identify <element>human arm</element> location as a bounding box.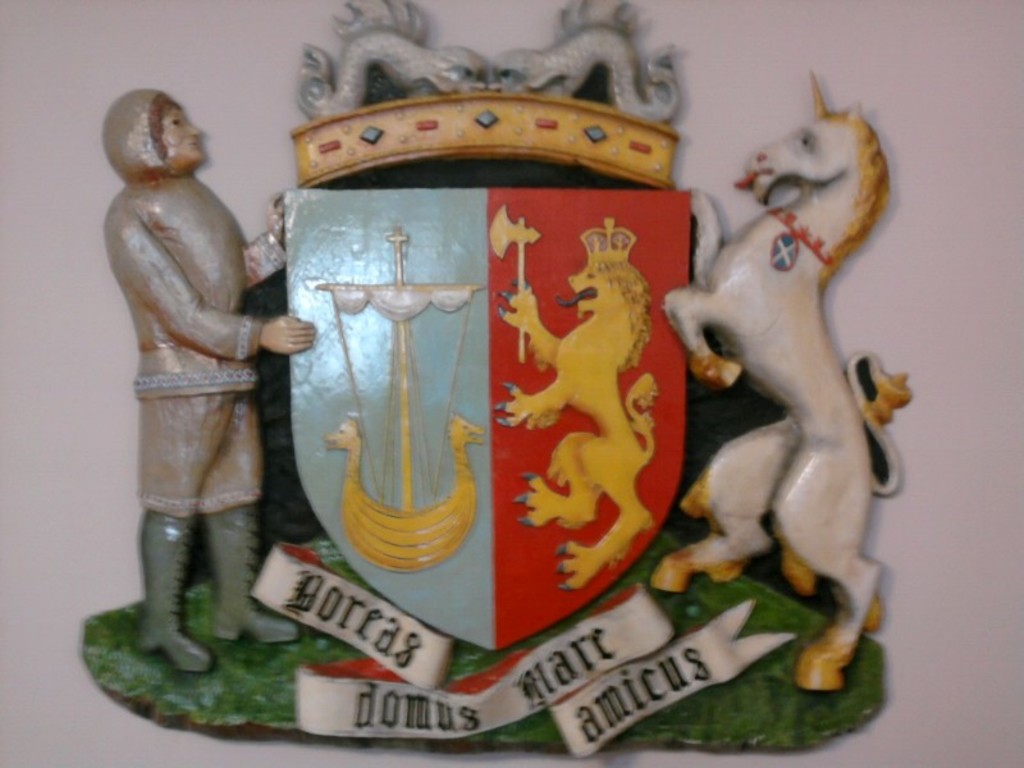
260:310:311:355.
